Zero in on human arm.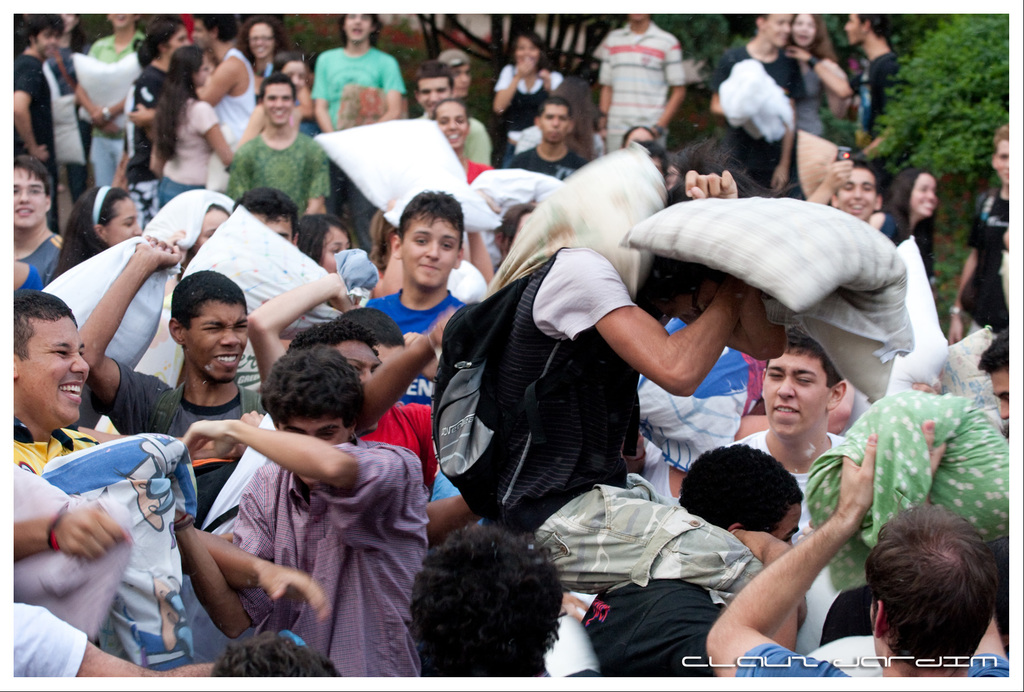
Zeroed in: region(307, 53, 335, 141).
